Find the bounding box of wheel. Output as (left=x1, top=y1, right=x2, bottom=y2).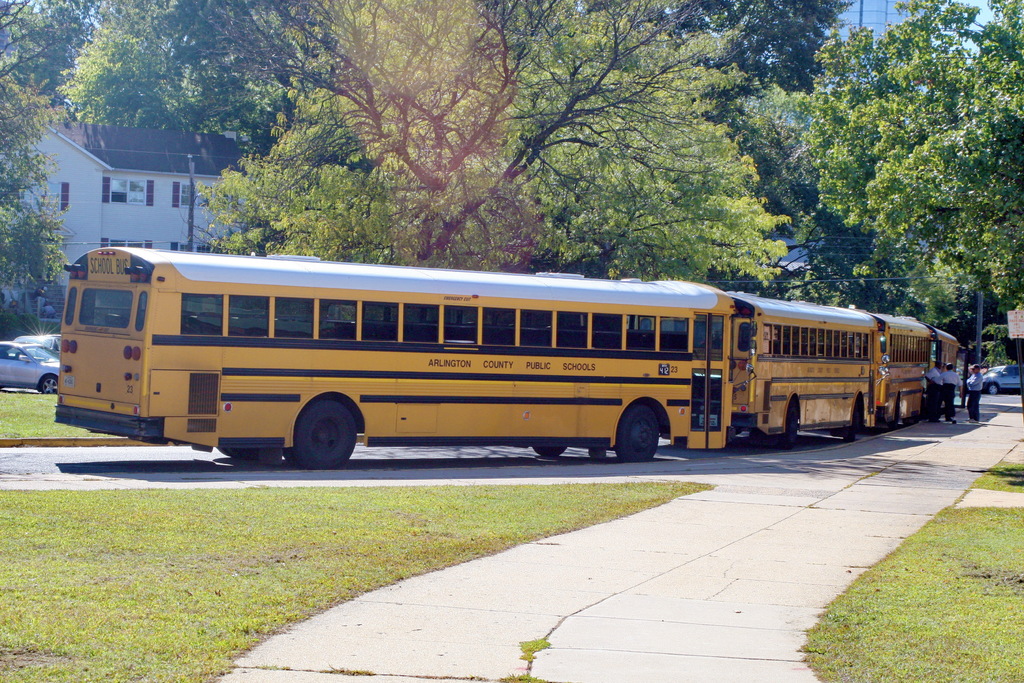
(left=41, top=375, right=59, bottom=395).
